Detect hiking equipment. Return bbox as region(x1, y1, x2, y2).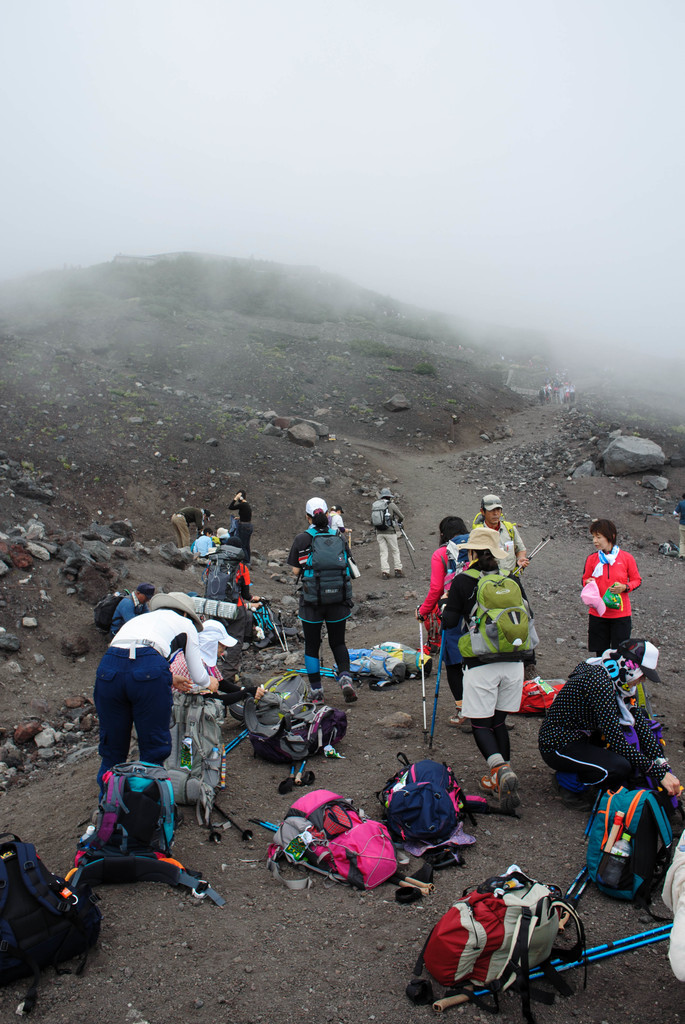
region(510, 533, 546, 573).
